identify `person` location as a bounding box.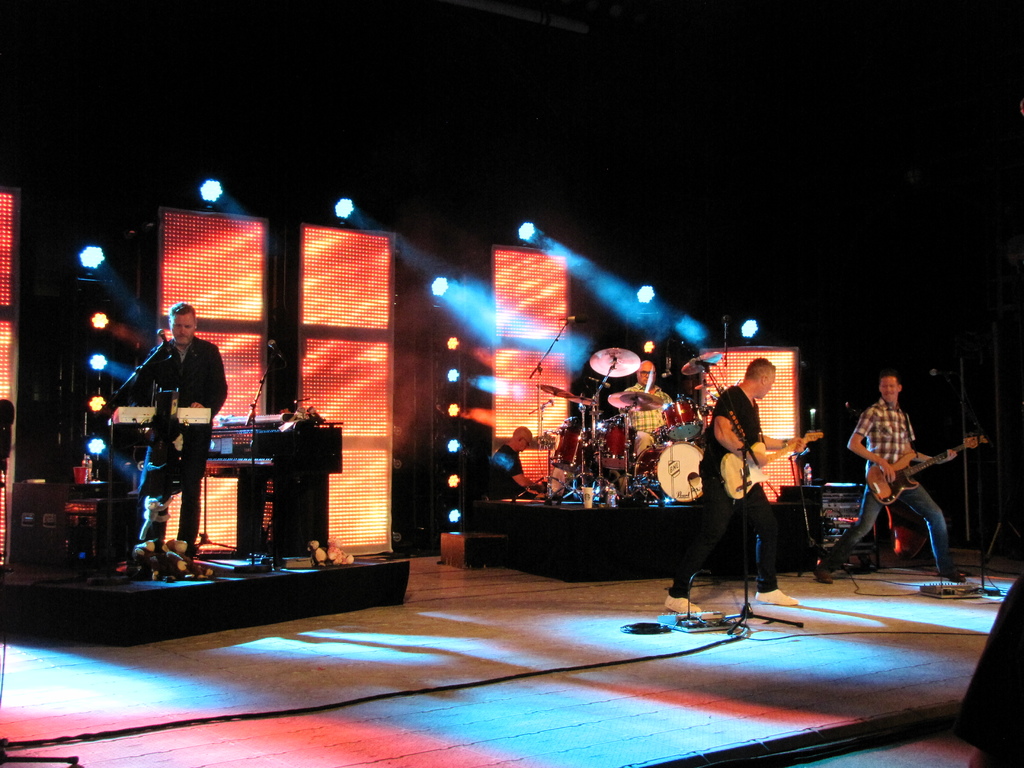
106,300,225,571.
